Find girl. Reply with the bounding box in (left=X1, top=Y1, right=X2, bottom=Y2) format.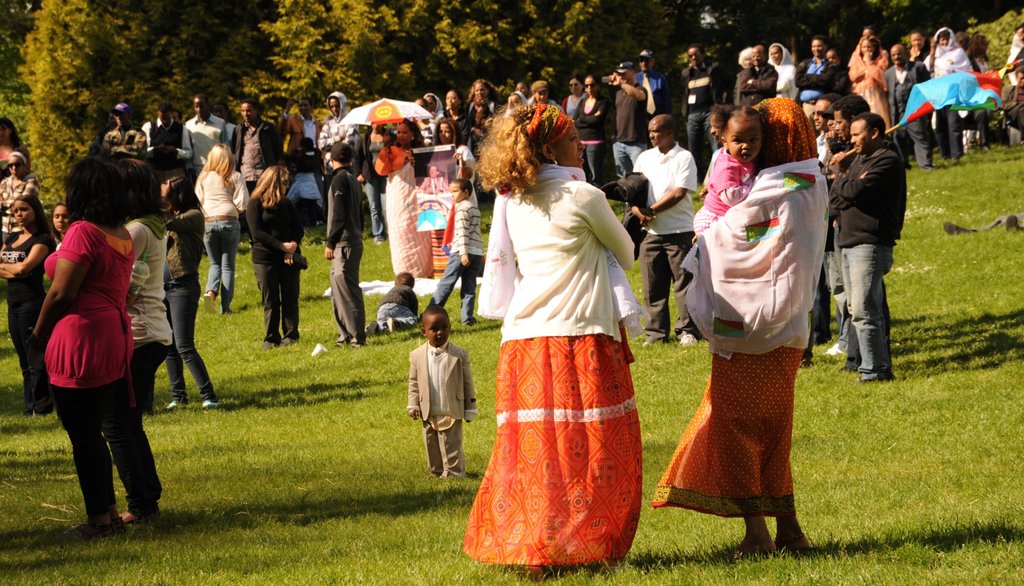
(left=0, top=149, right=33, bottom=196).
